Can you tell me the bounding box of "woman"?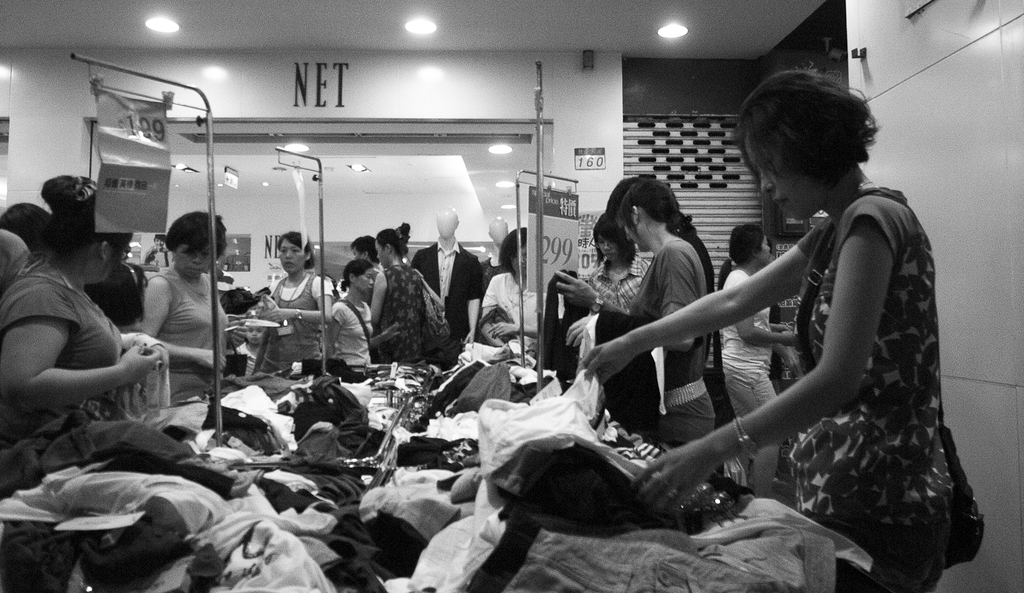
716,223,801,496.
